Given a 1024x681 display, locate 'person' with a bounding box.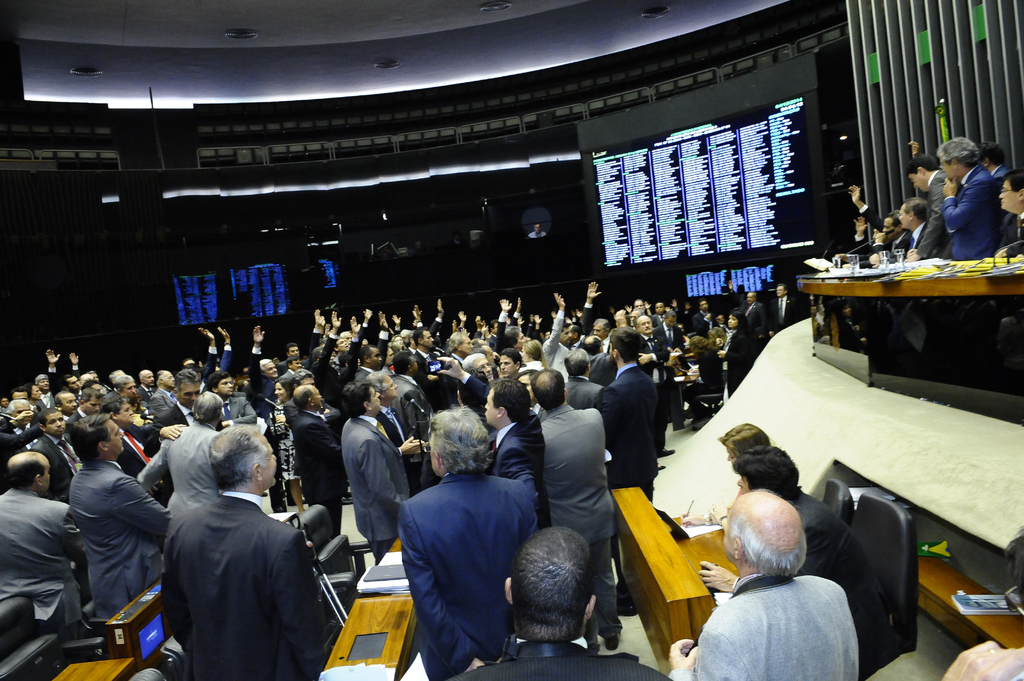
Located: x1=694, y1=445, x2=871, y2=646.
